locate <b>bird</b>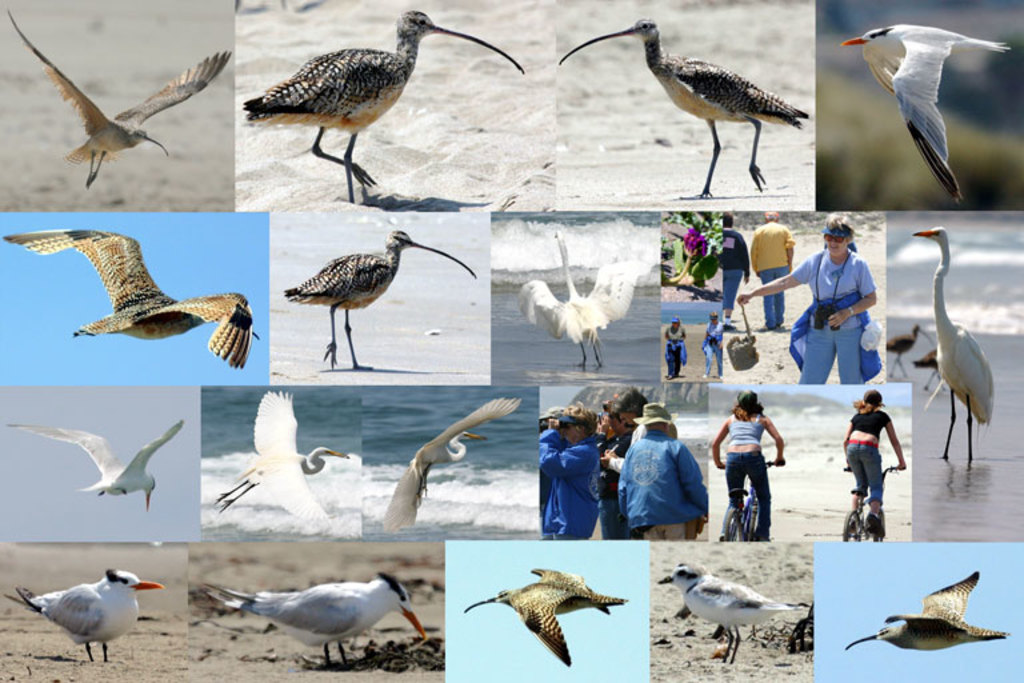
locate(609, 17, 821, 168)
